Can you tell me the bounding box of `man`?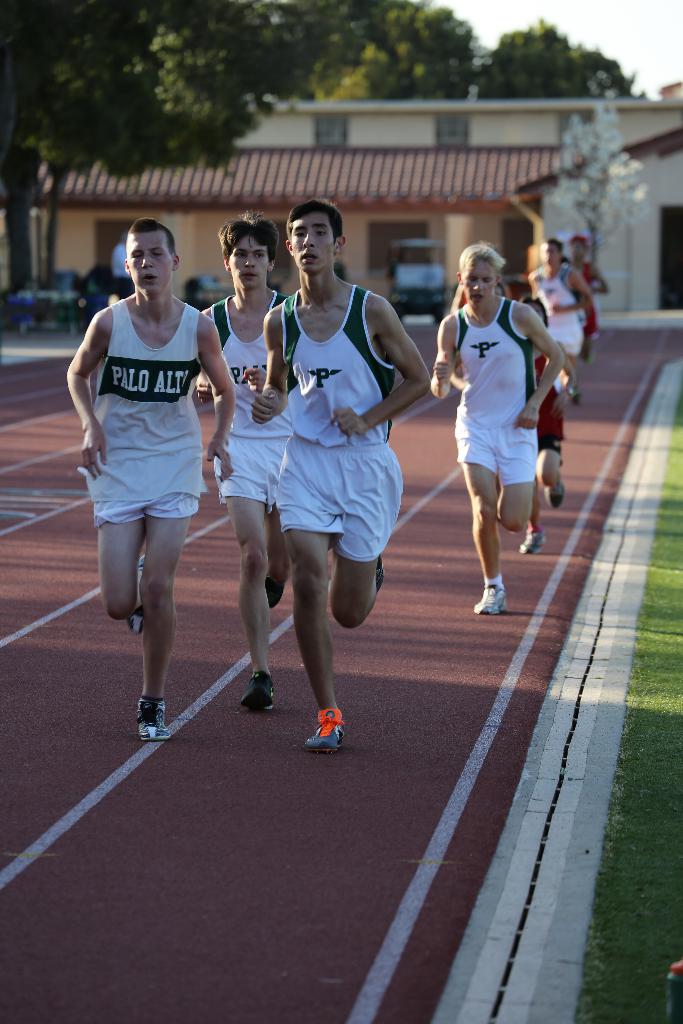
detection(427, 245, 562, 617).
